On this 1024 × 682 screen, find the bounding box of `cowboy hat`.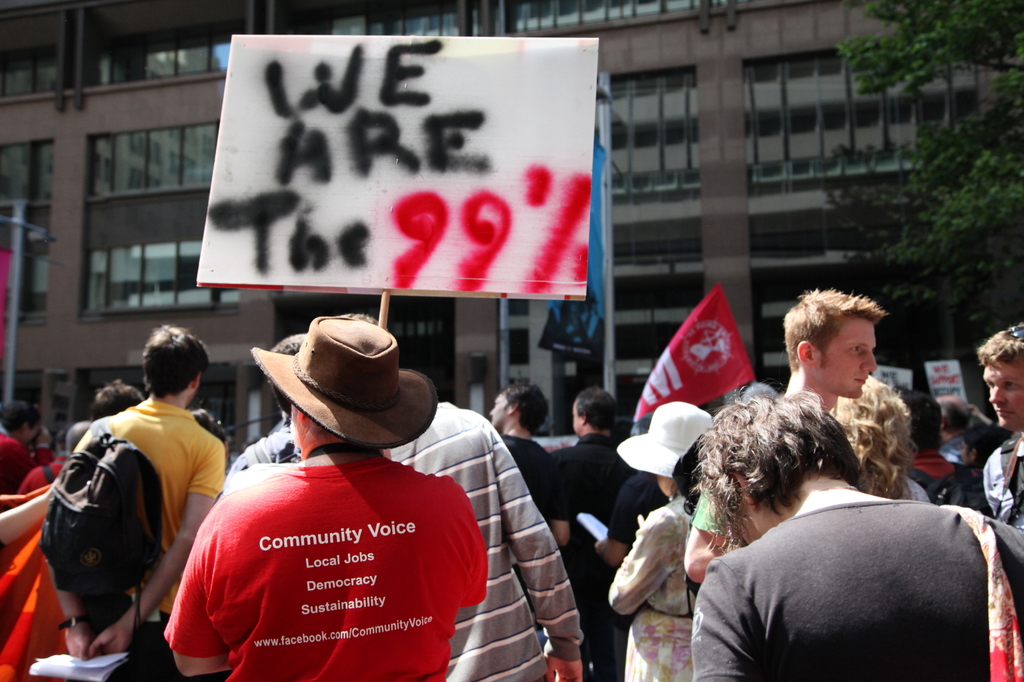
Bounding box: <box>245,313,427,465</box>.
